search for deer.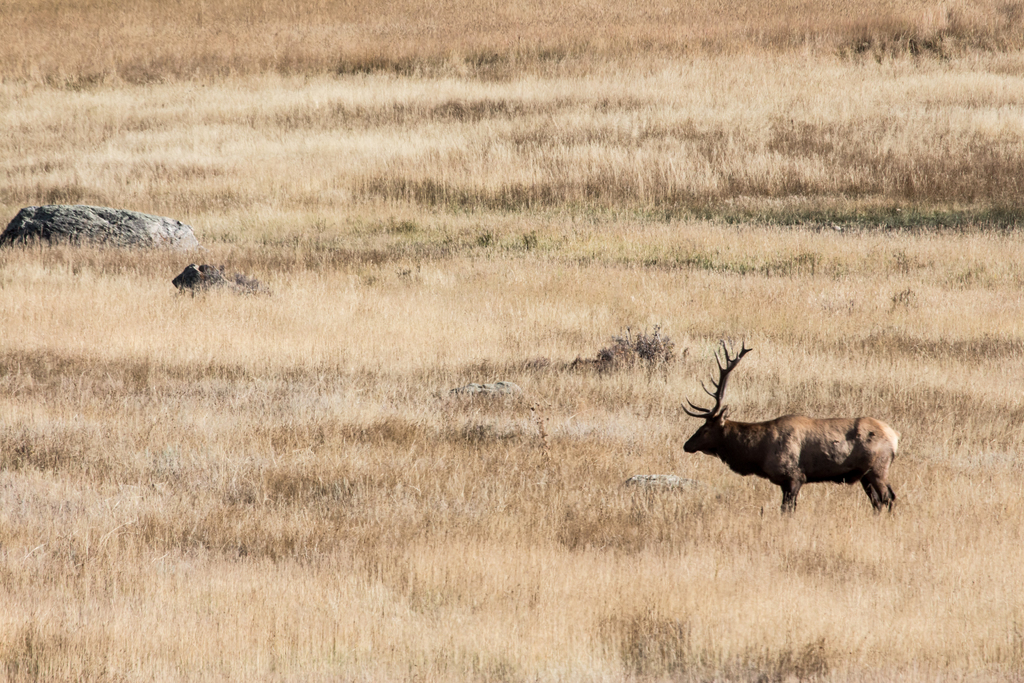
Found at {"x1": 684, "y1": 336, "x2": 900, "y2": 520}.
